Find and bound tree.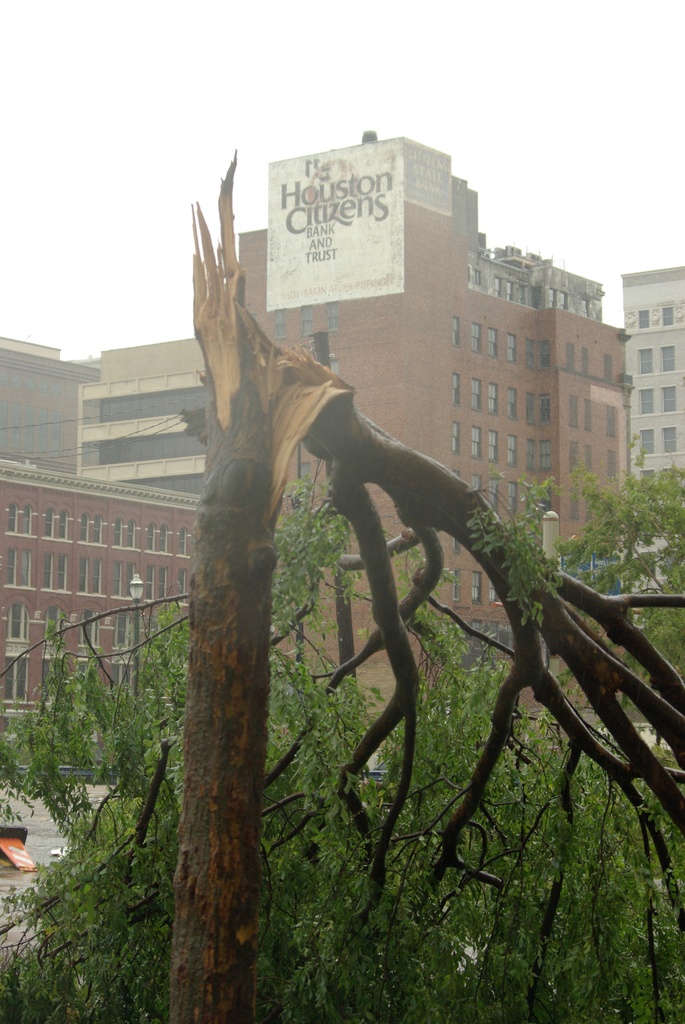
Bound: (65, 156, 649, 966).
